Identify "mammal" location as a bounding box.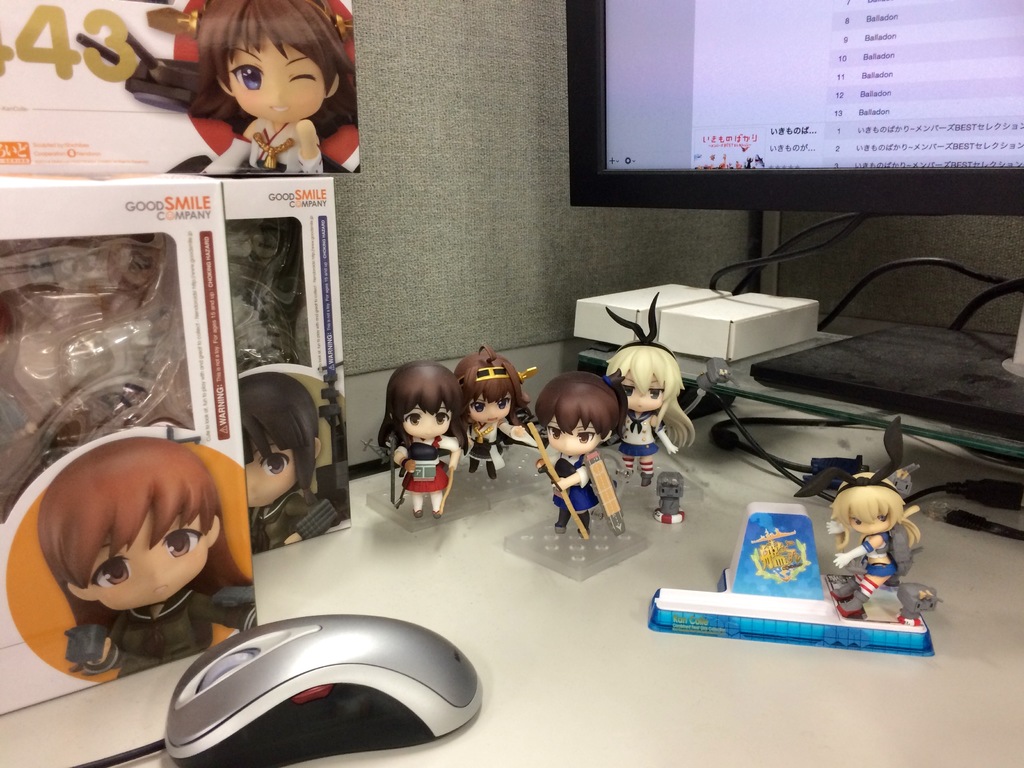
x1=377, y1=355, x2=472, y2=519.
